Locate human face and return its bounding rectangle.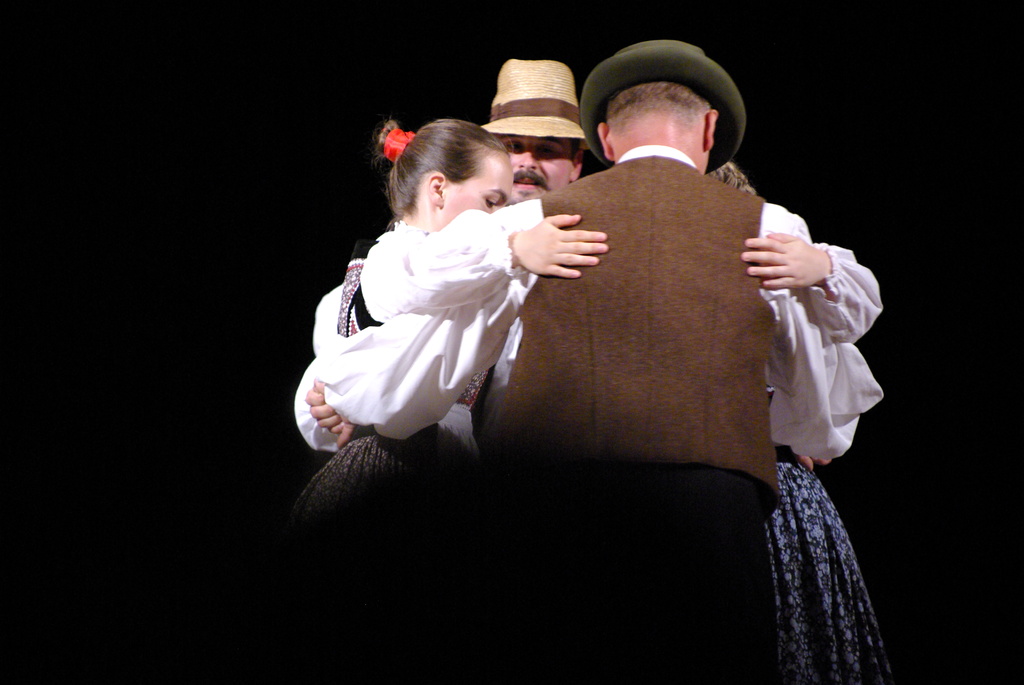
(495,137,579,199).
